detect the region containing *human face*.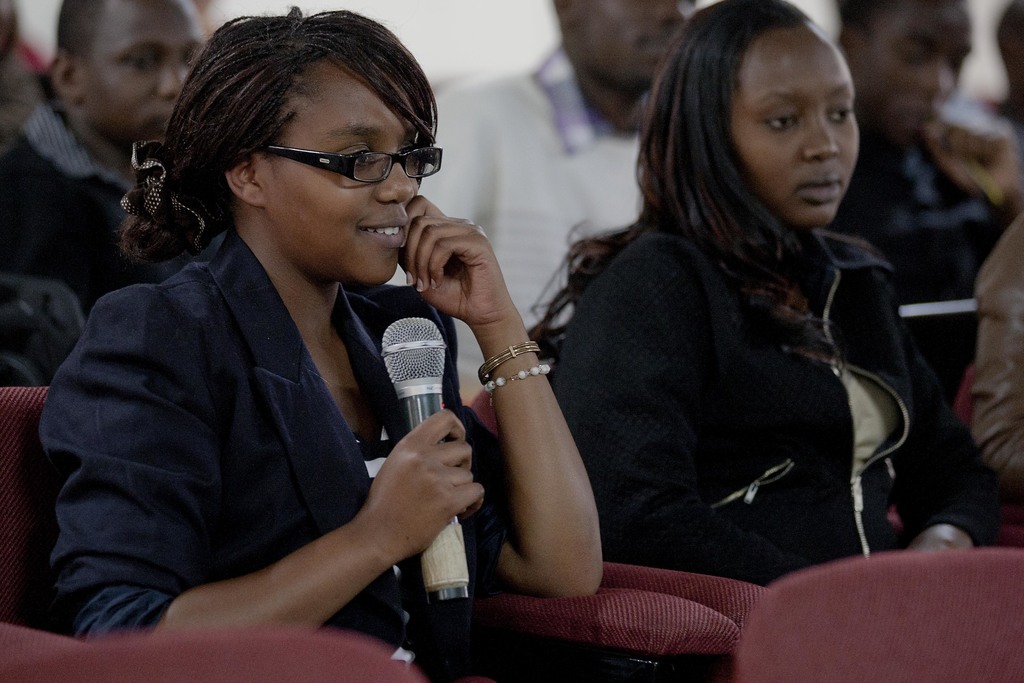
[left=860, top=1, right=972, bottom=139].
